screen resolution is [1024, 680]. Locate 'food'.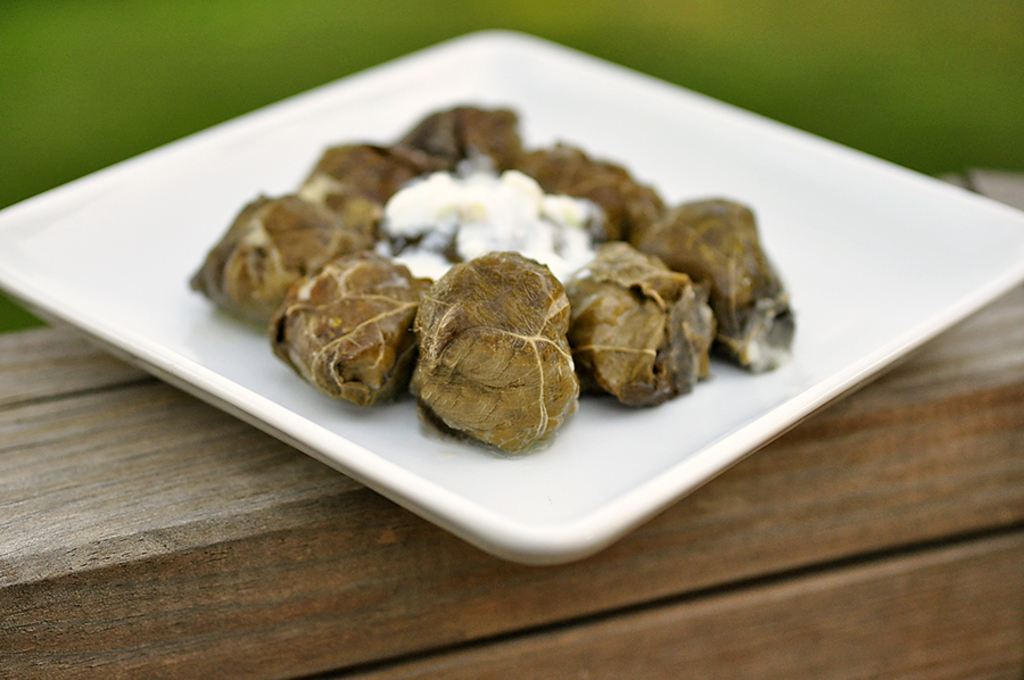
bbox(210, 105, 769, 447).
